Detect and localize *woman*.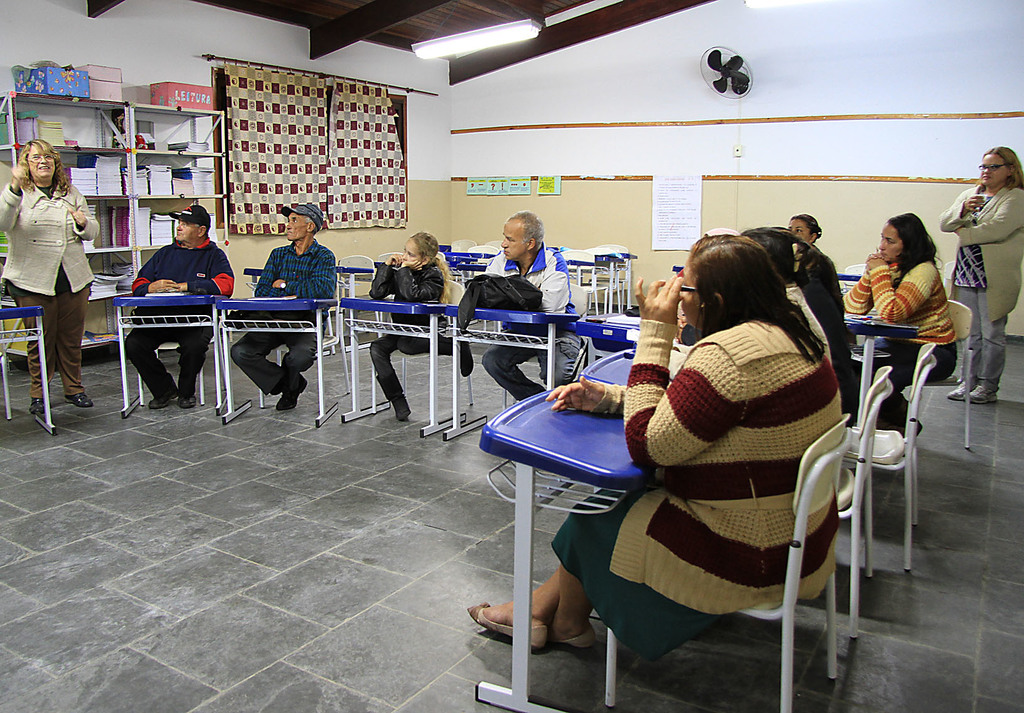
Localized at x1=13 y1=128 x2=97 y2=429.
